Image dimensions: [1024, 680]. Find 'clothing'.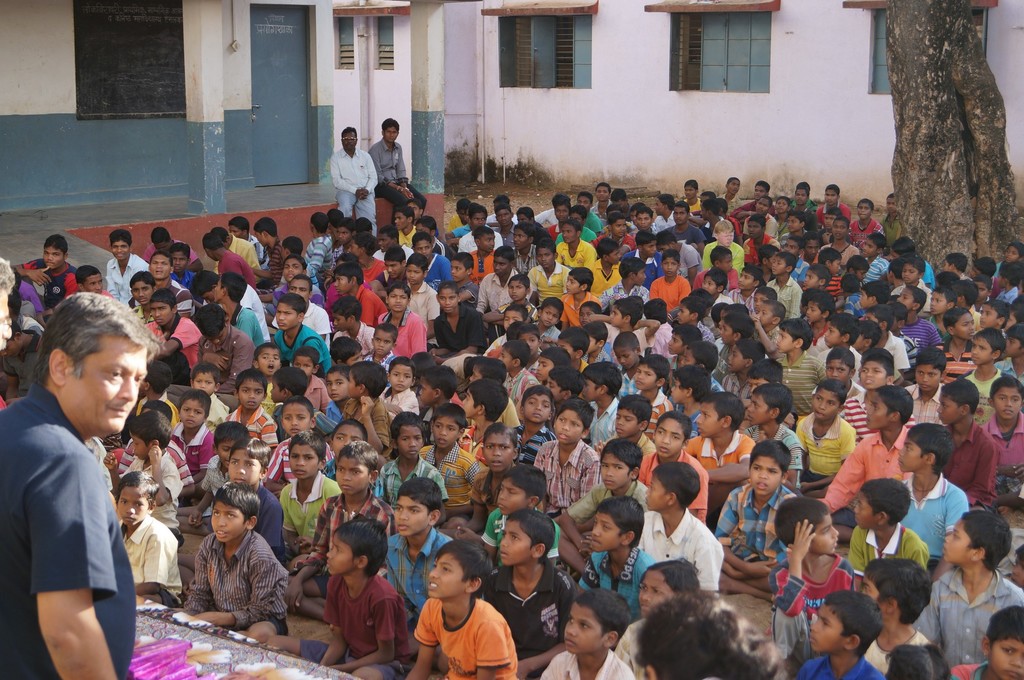
<region>570, 474, 646, 534</region>.
